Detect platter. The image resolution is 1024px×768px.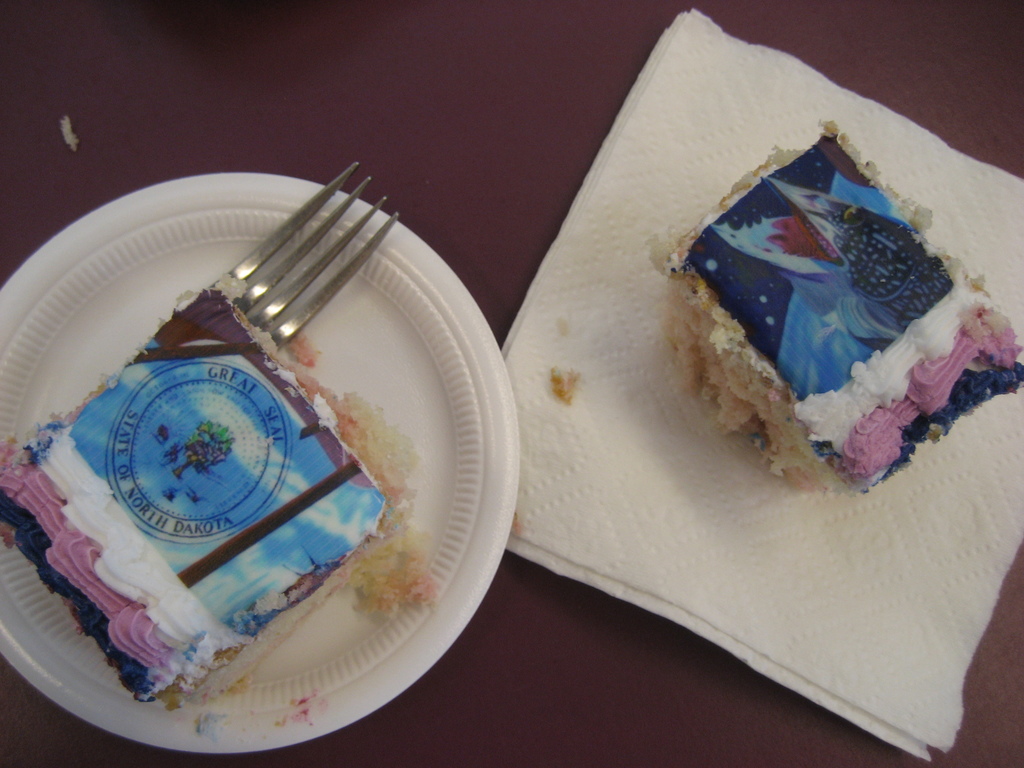
bbox(0, 169, 518, 755).
